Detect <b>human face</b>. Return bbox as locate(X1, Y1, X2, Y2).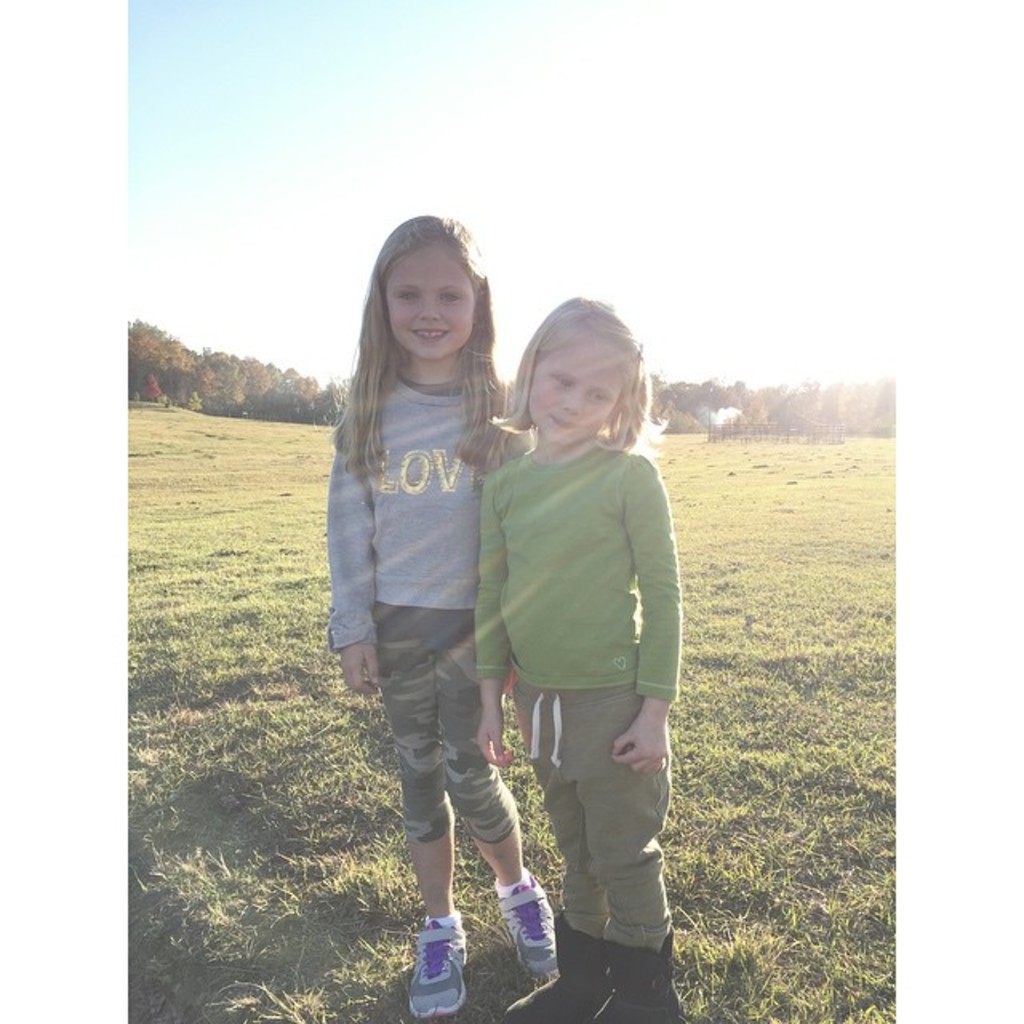
locate(392, 248, 469, 352).
